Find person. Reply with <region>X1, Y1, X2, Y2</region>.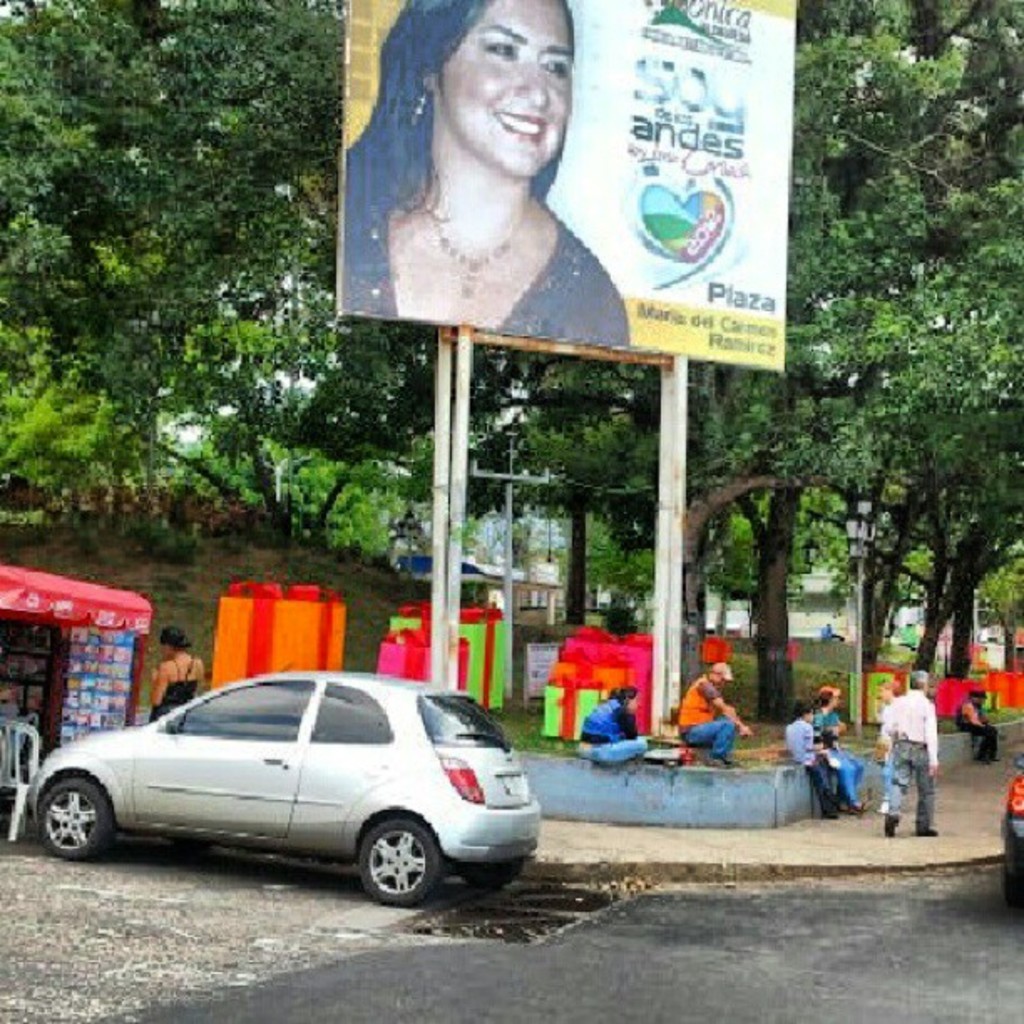
<region>877, 671, 937, 835</region>.
